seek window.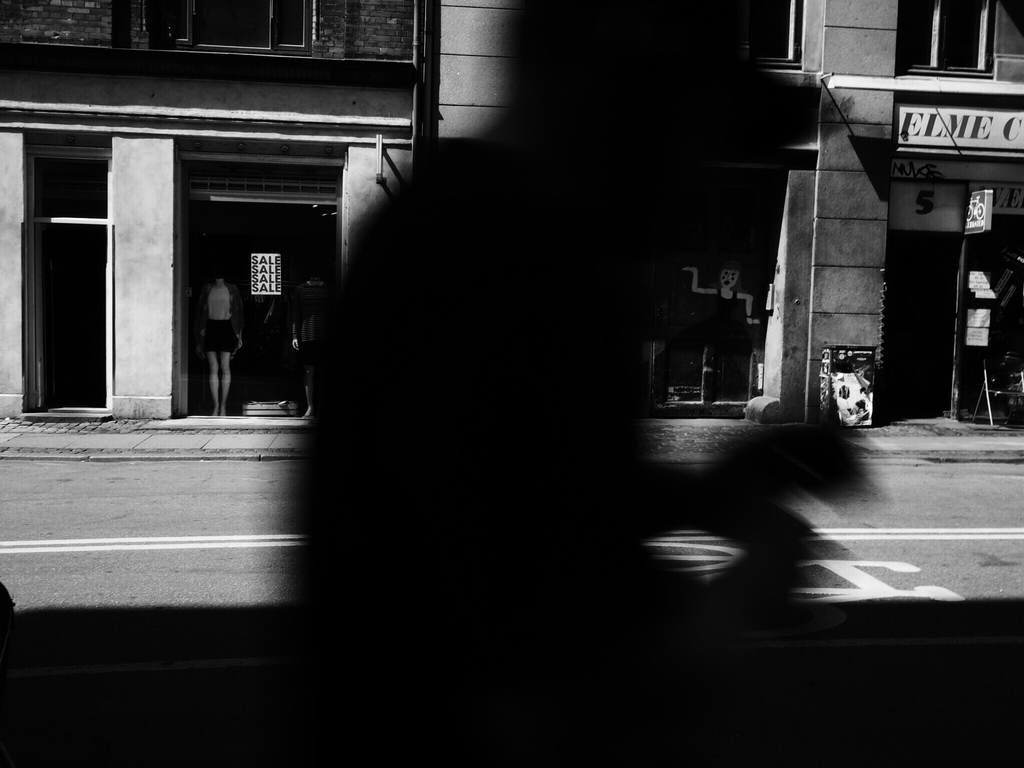
{"left": 900, "top": 1, "right": 991, "bottom": 77}.
